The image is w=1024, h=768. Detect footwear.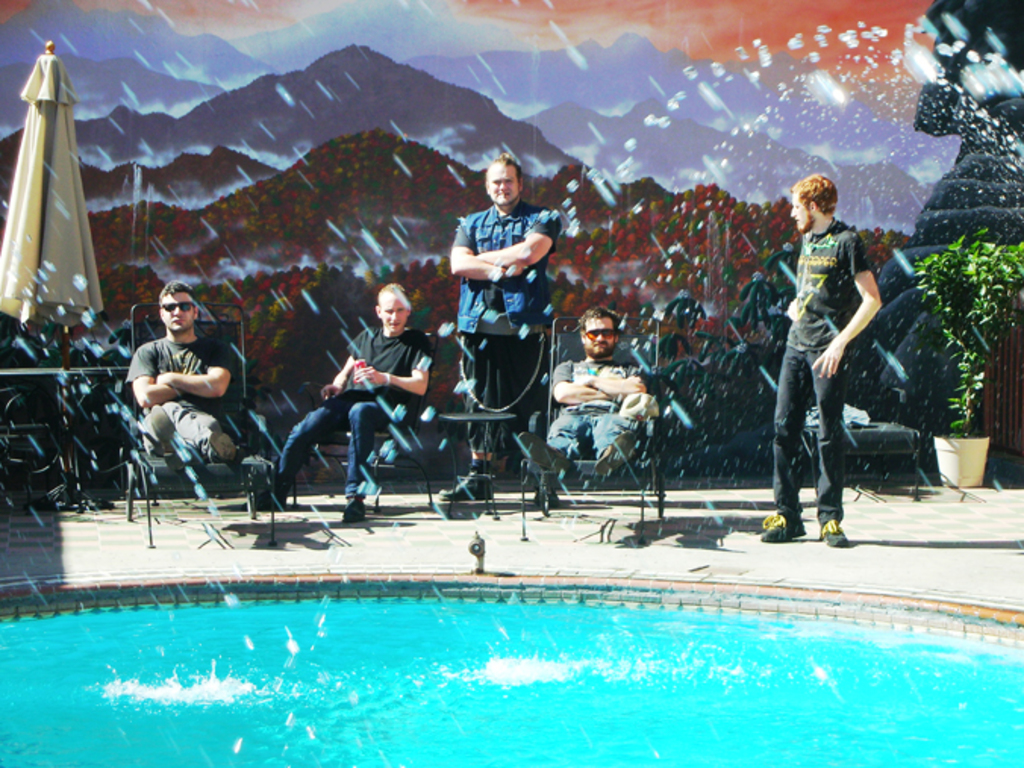
Detection: locate(759, 510, 801, 544).
